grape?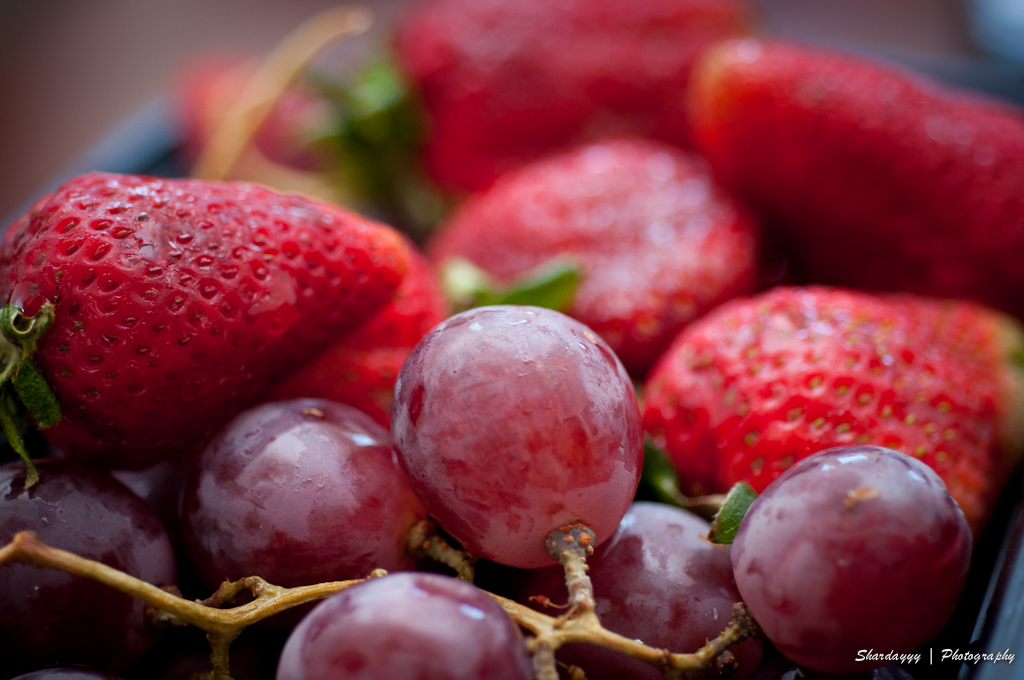
l=274, t=567, r=532, b=679
